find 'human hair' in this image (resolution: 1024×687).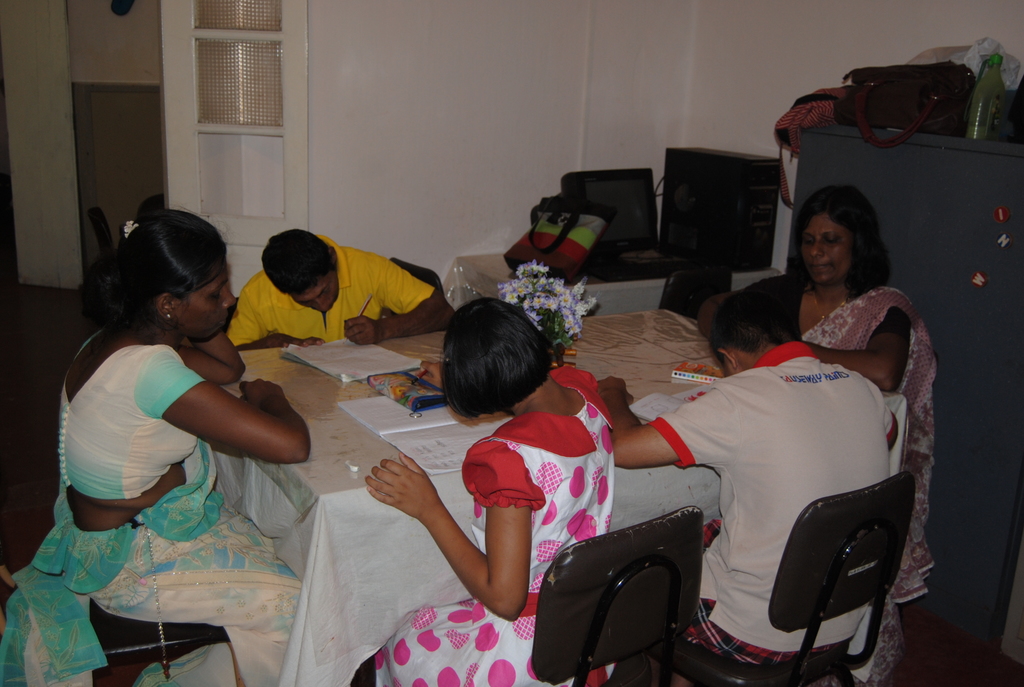
l=784, t=184, r=890, b=300.
